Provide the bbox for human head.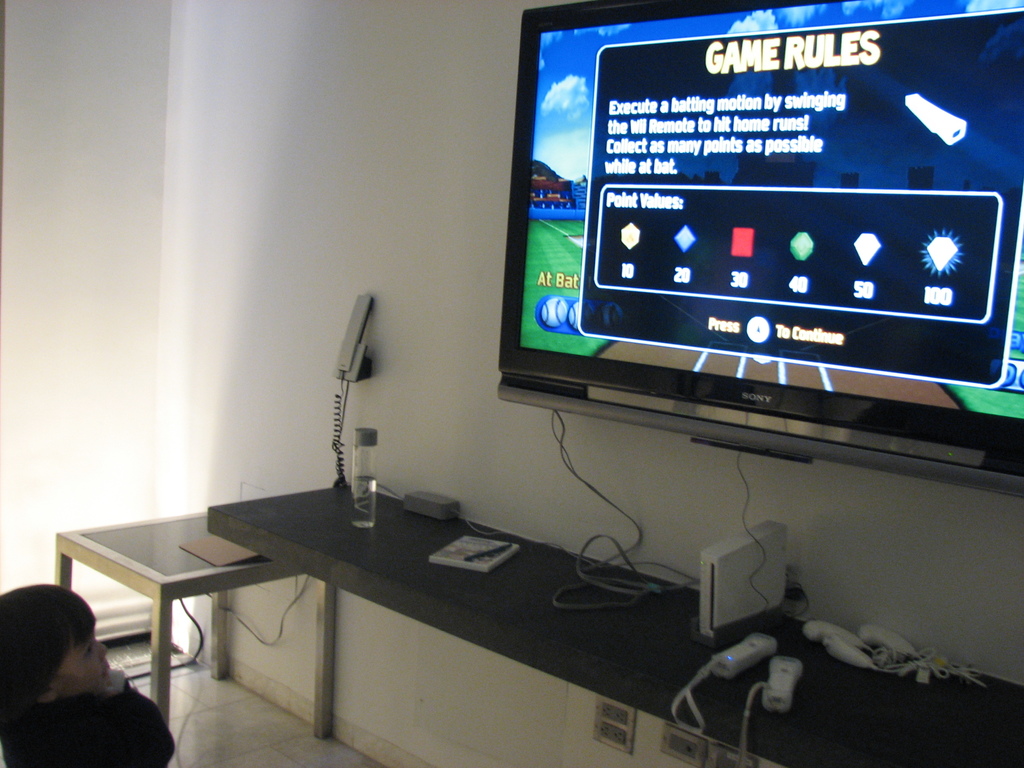
region(11, 605, 110, 717).
